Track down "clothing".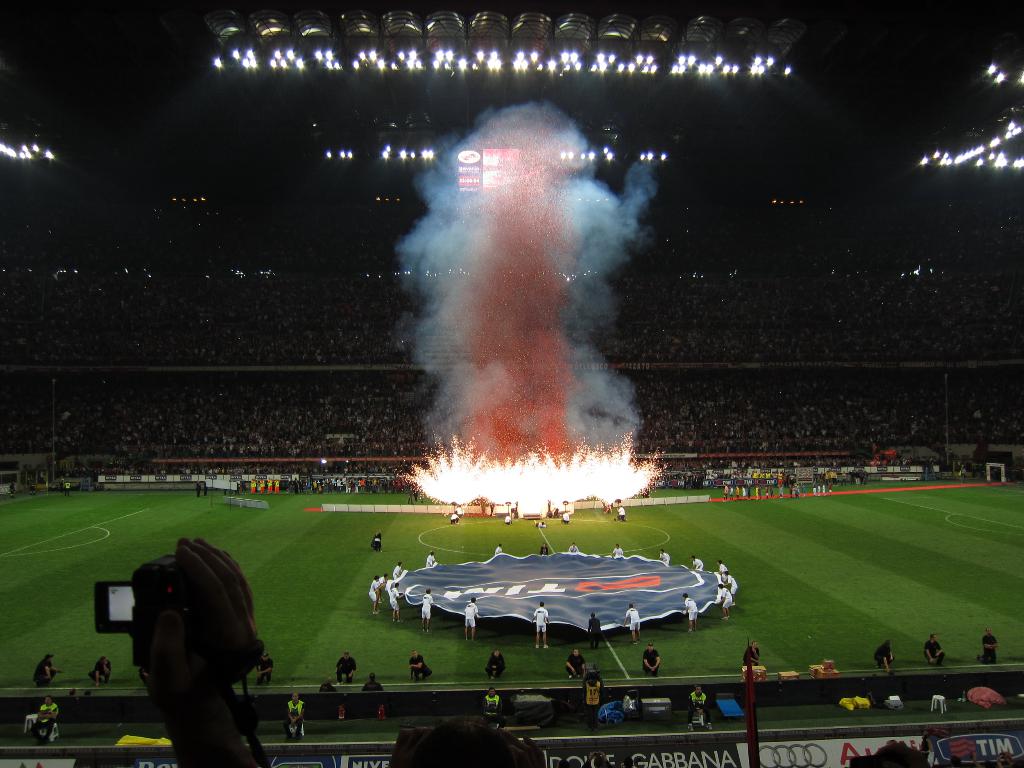
Tracked to rect(540, 542, 546, 556).
